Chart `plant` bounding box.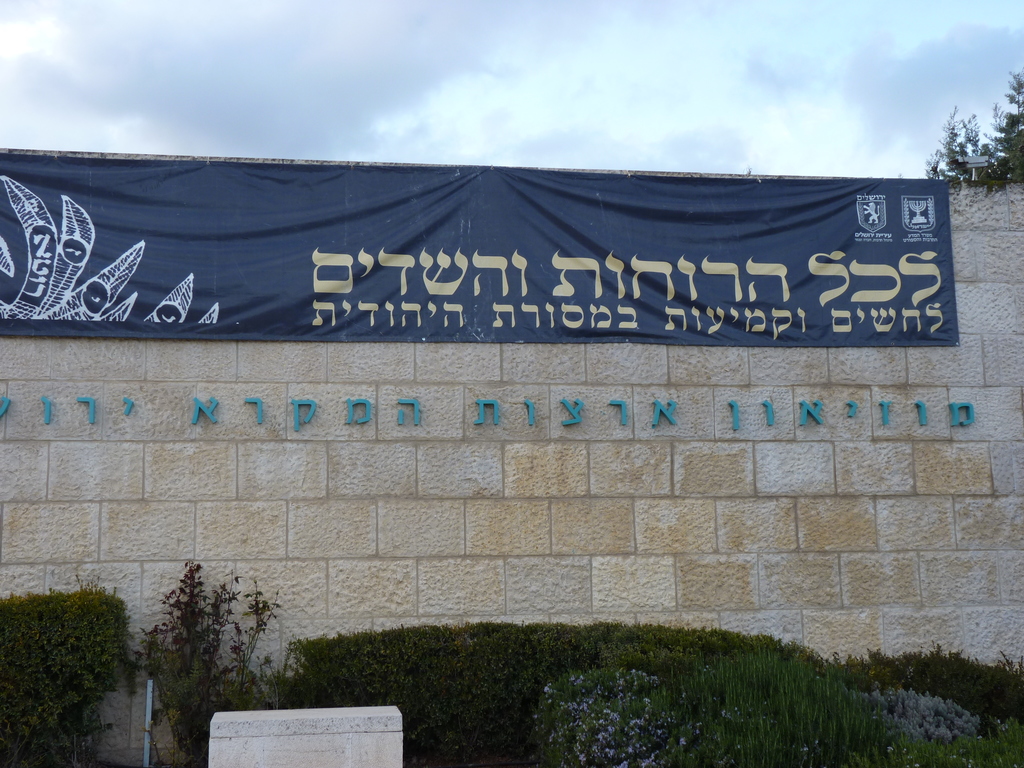
Charted: (x1=122, y1=561, x2=334, y2=703).
